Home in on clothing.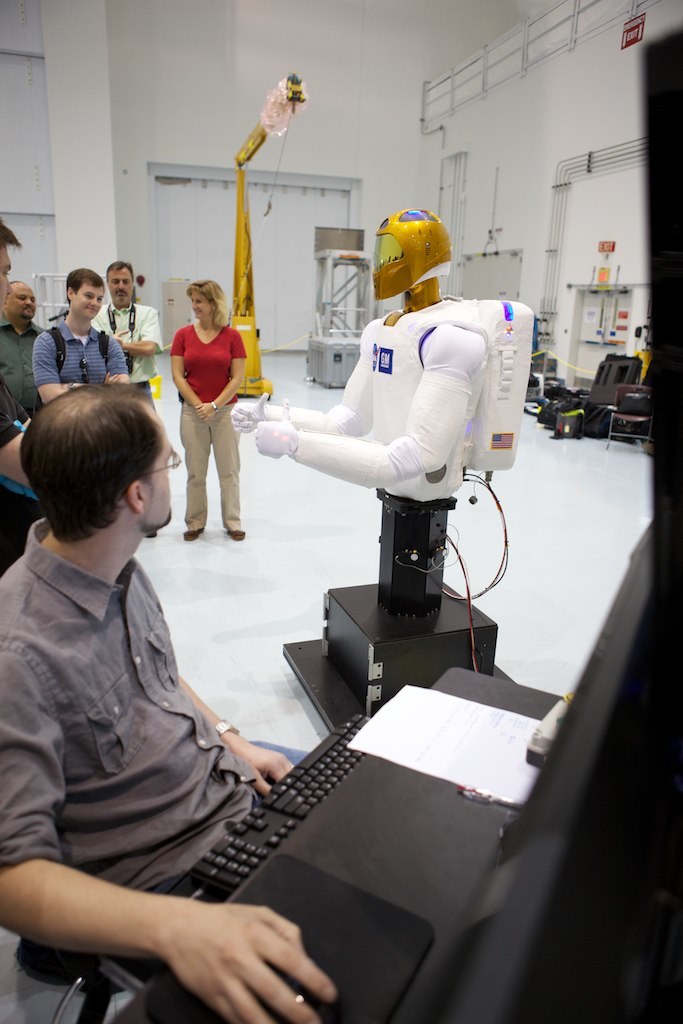
Homed in at box(176, 388, 254, 532).
